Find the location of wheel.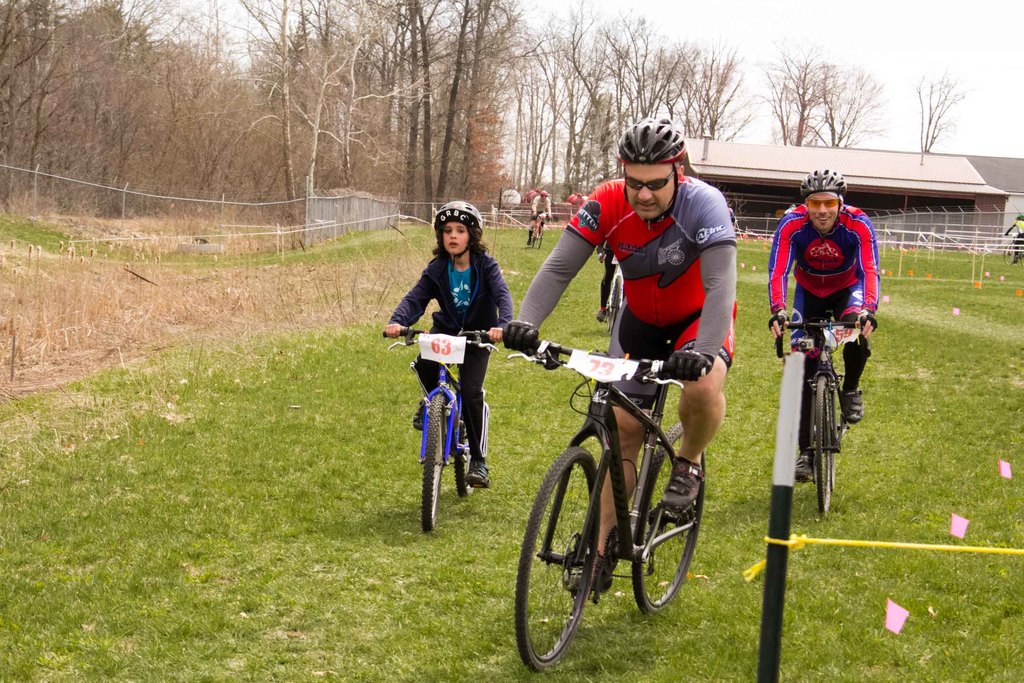
Location: select_region(601, 527, 623, 582).
